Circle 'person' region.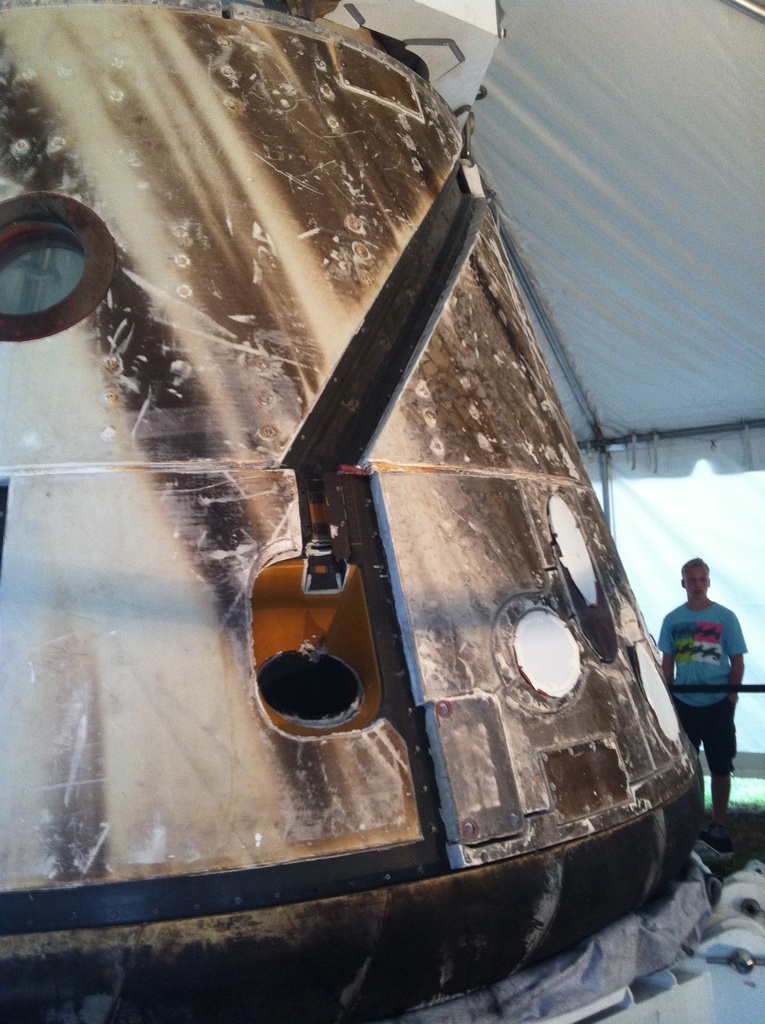
Region: <bbox>663, 552, 758, 828</bbox>.
